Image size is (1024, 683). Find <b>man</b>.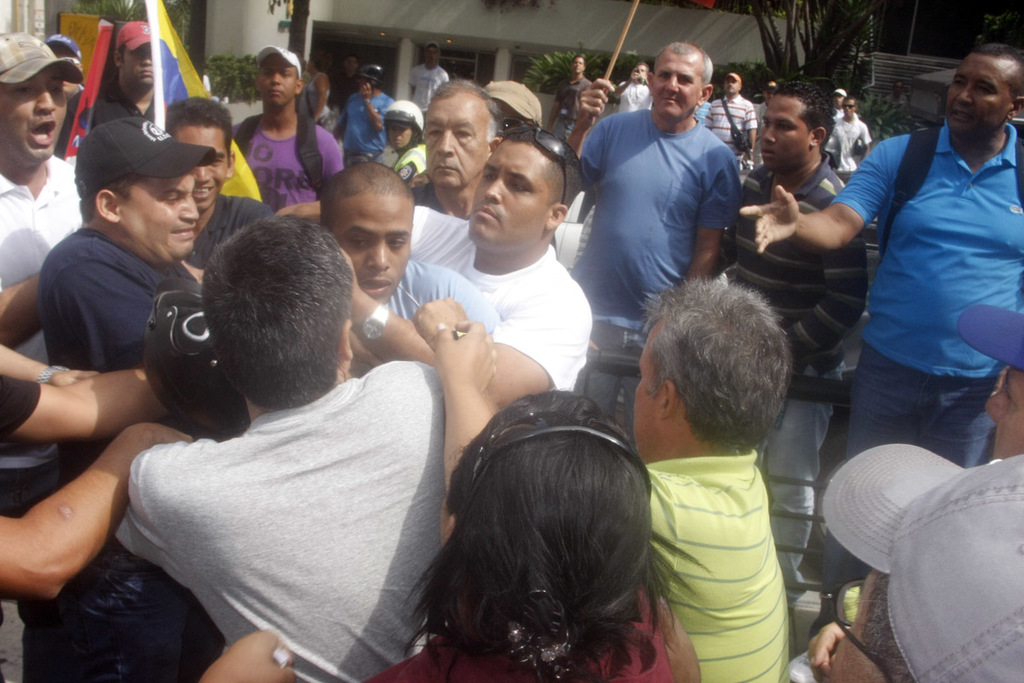
374,96,431,181.
